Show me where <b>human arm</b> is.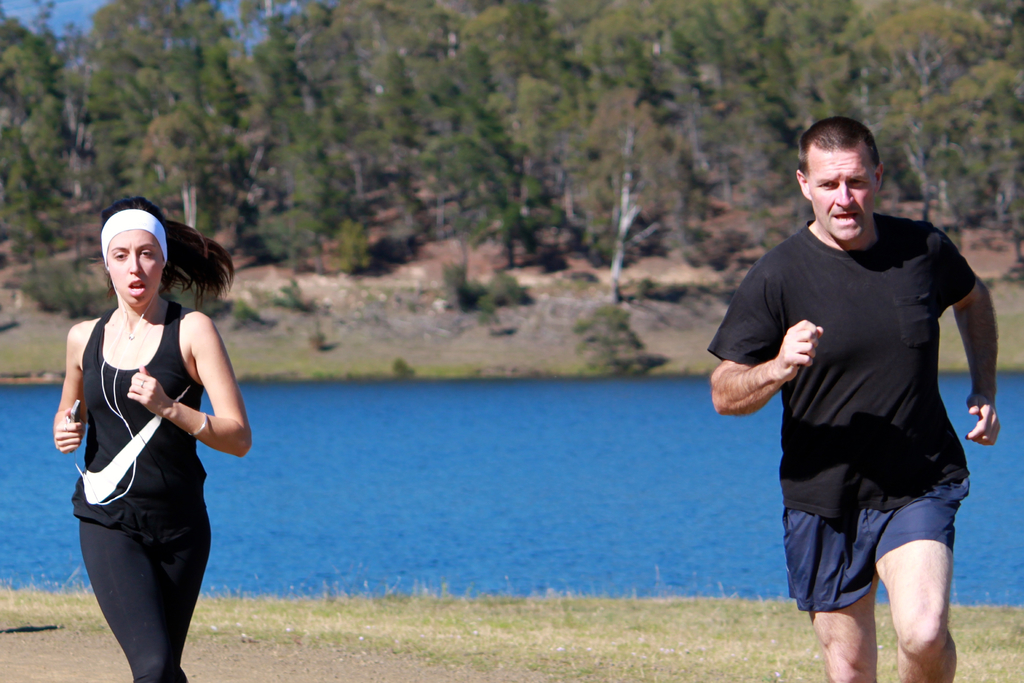
<b>human arm</b> is at [50,324,86,459].
